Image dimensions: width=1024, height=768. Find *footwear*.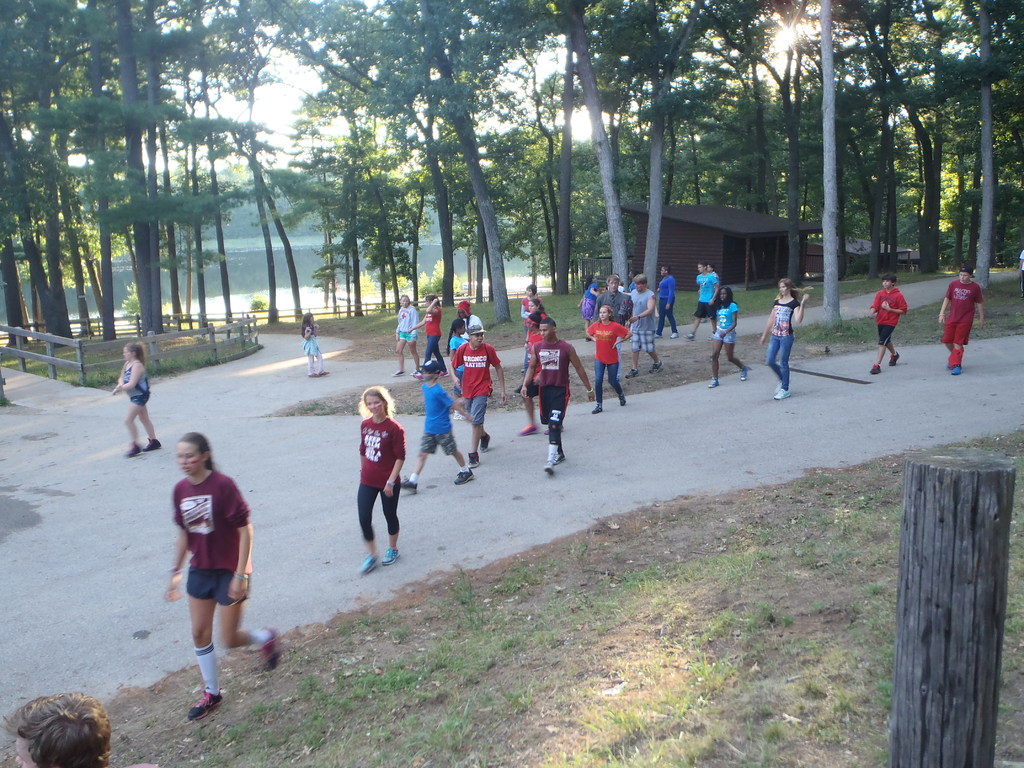
[392, 369, 406, 376].
